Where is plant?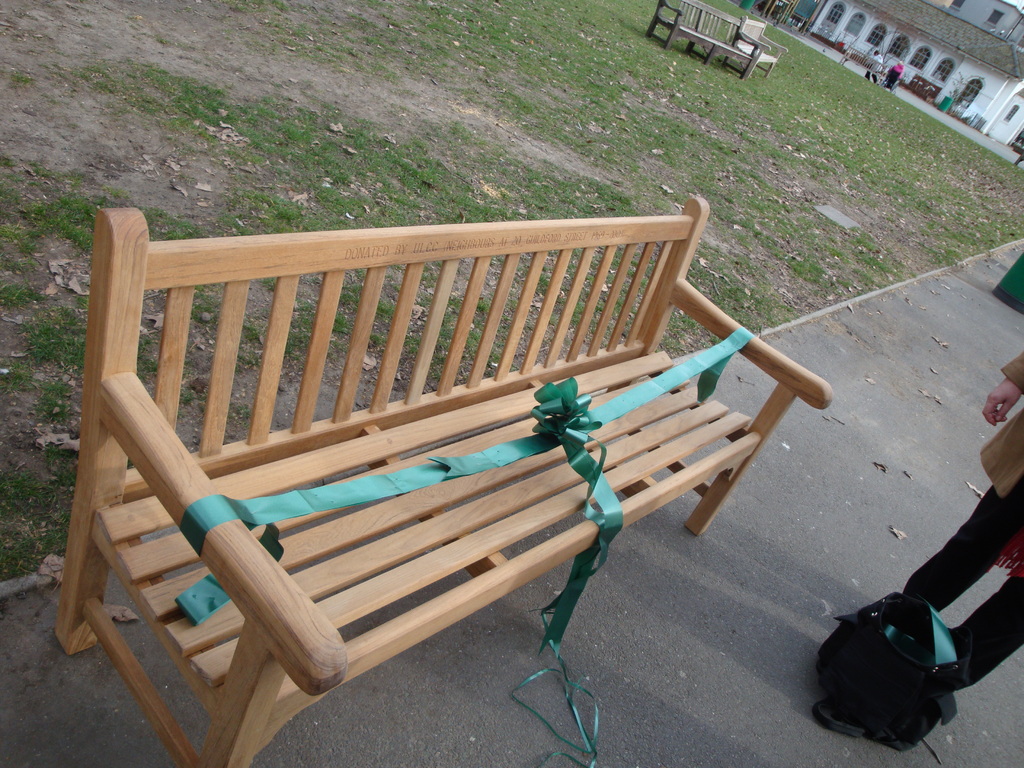
x1=12, y1=70, x2=33, y2=86.
